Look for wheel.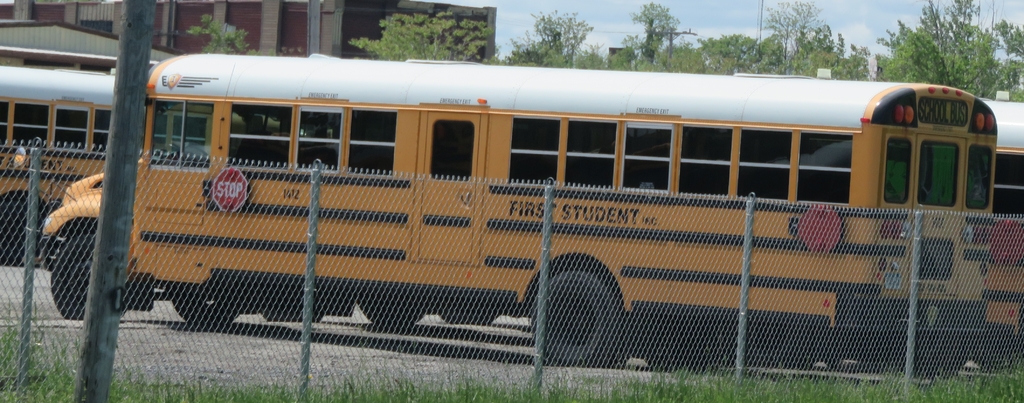
Found: x1=516 y1=255 x2=627 y2=375.
